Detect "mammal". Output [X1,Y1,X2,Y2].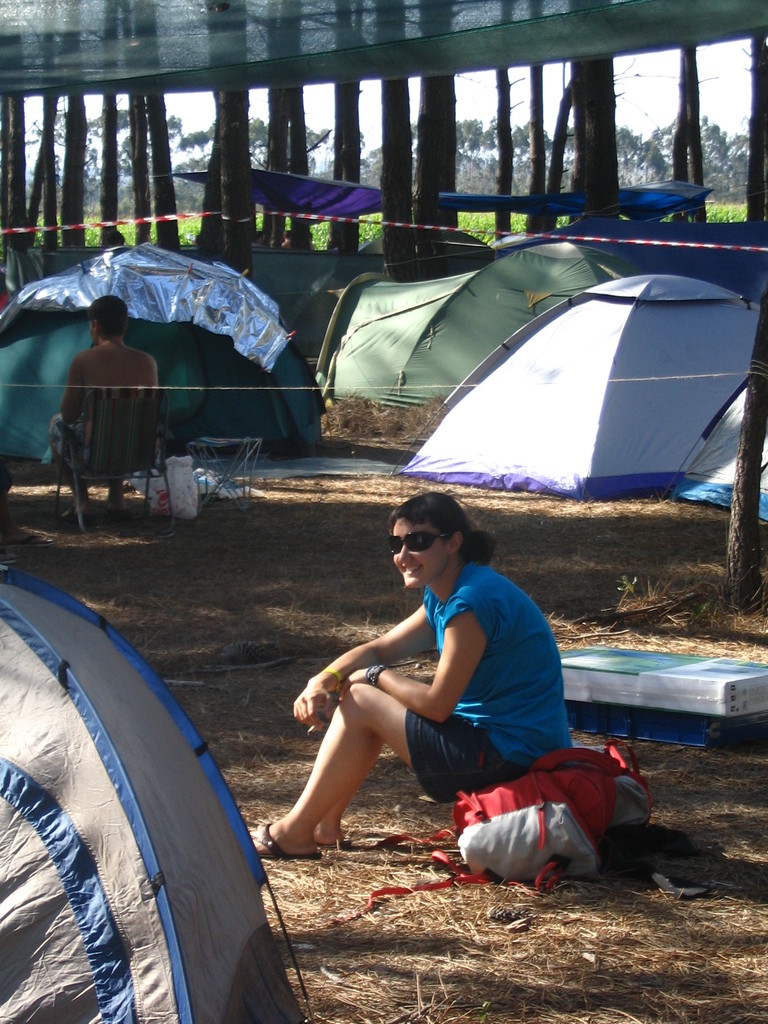
[310,232,317,250].
